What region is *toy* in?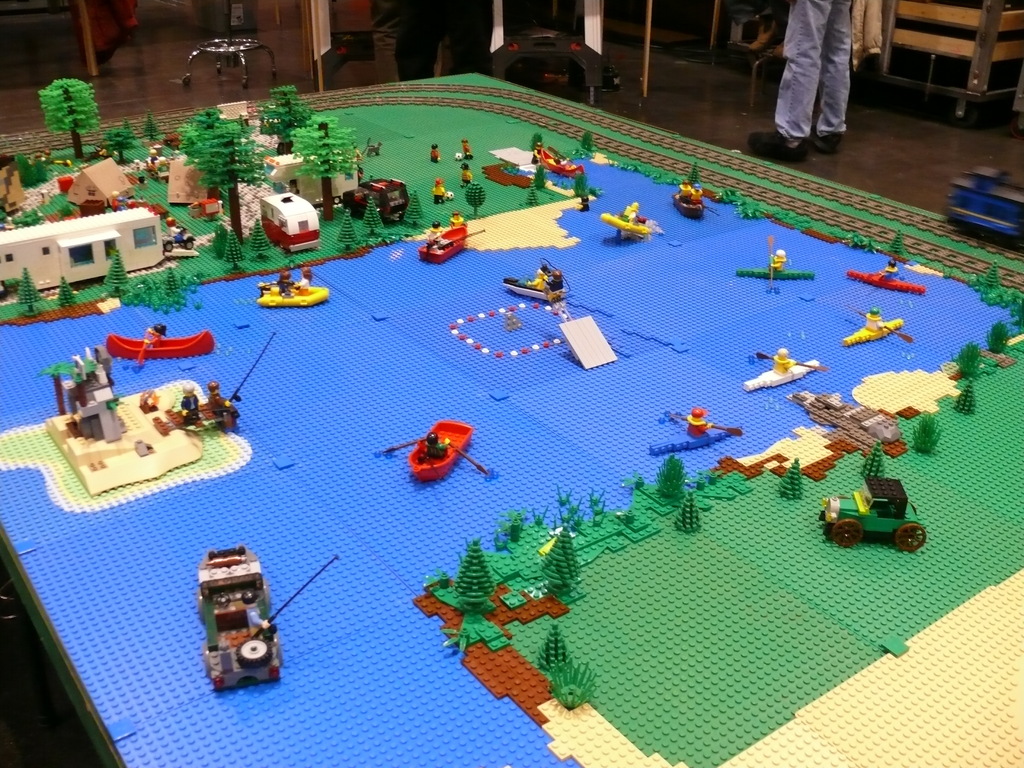
<bbox>291, 109, 358, 211</bbox>.
